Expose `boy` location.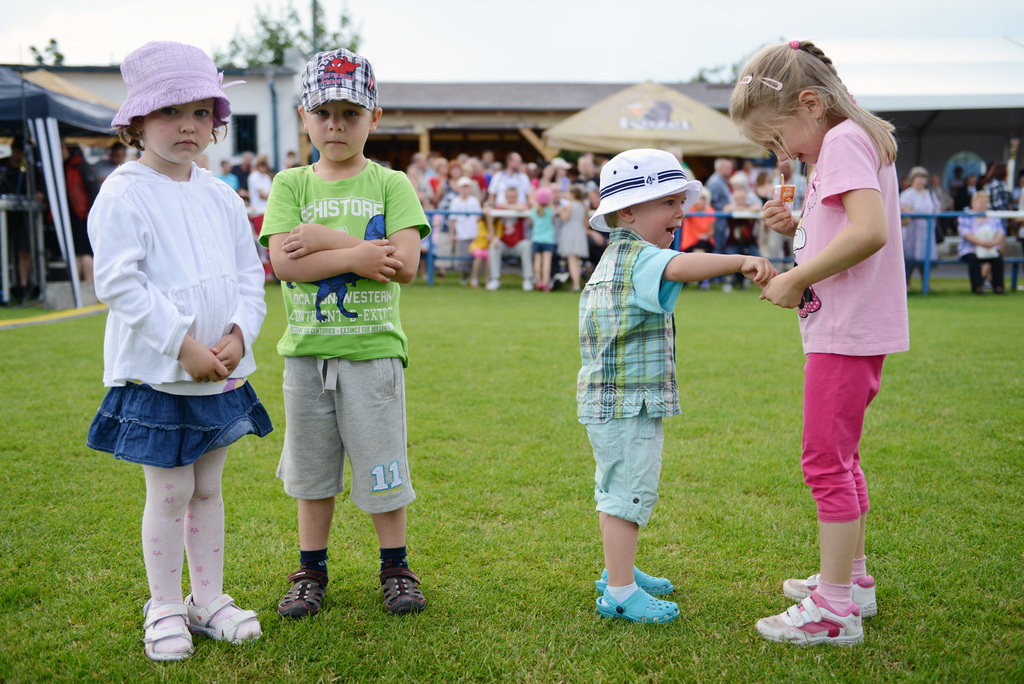
Exposed at 561/142/728/640.
